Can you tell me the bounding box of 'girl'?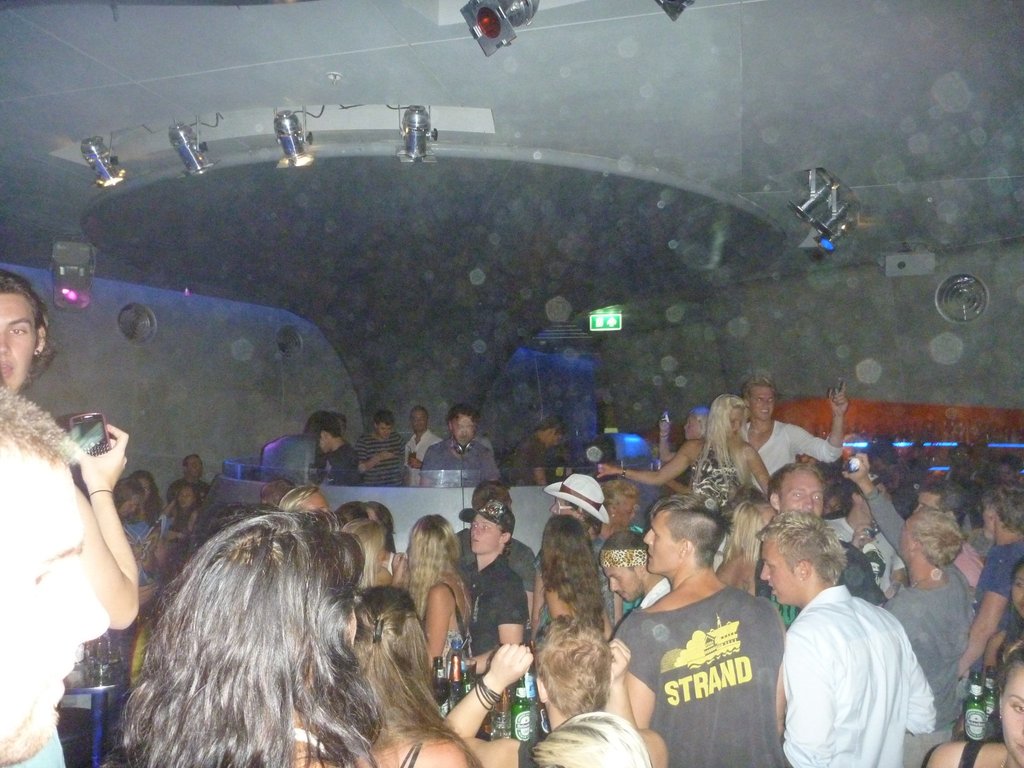
box(97, 511, 405, 767).
